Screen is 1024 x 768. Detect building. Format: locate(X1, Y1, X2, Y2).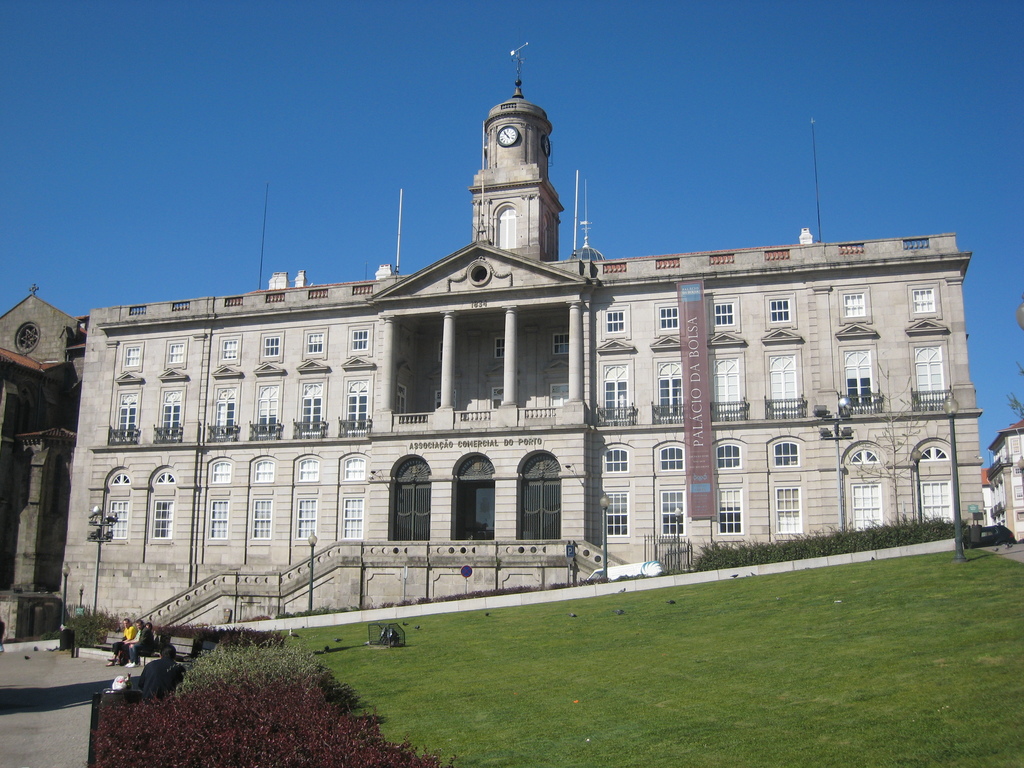
locate(985, 419, 1023, 541).
